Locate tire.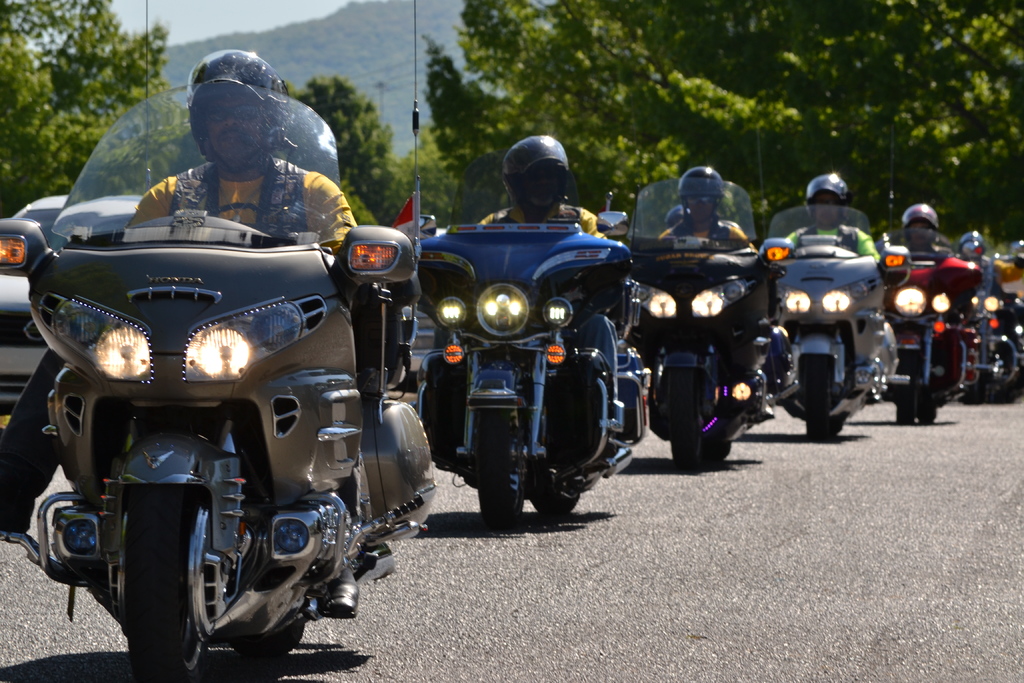
Bounding box: 228,618,306,664.
